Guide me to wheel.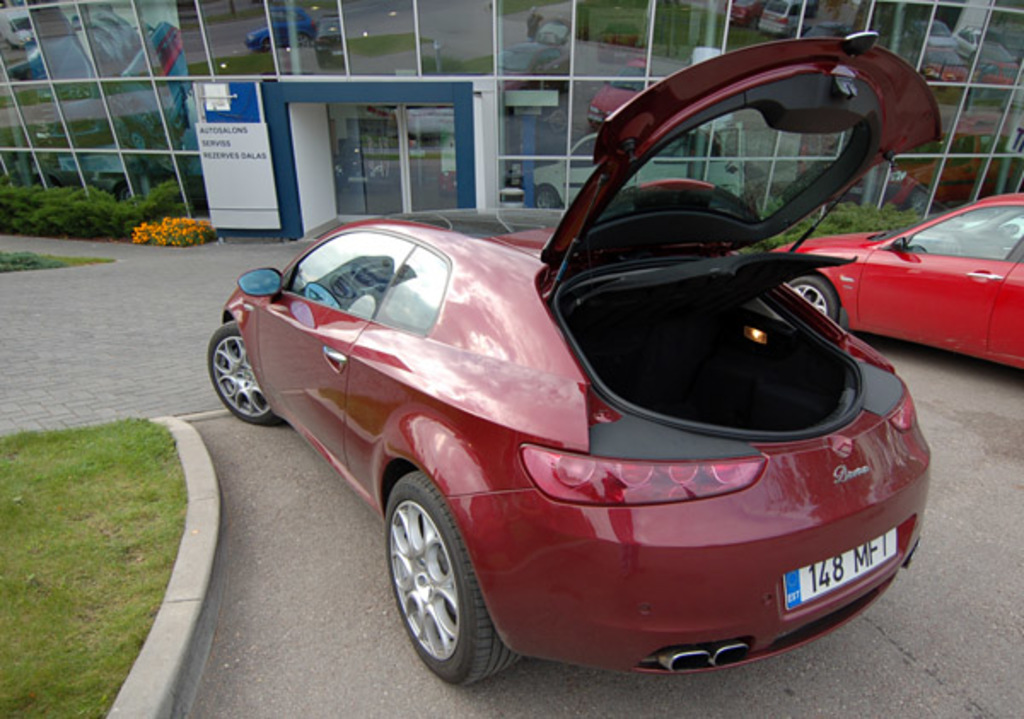
Guidance: pyautogui.locateOnScreen(534, 184, 561, 212).
